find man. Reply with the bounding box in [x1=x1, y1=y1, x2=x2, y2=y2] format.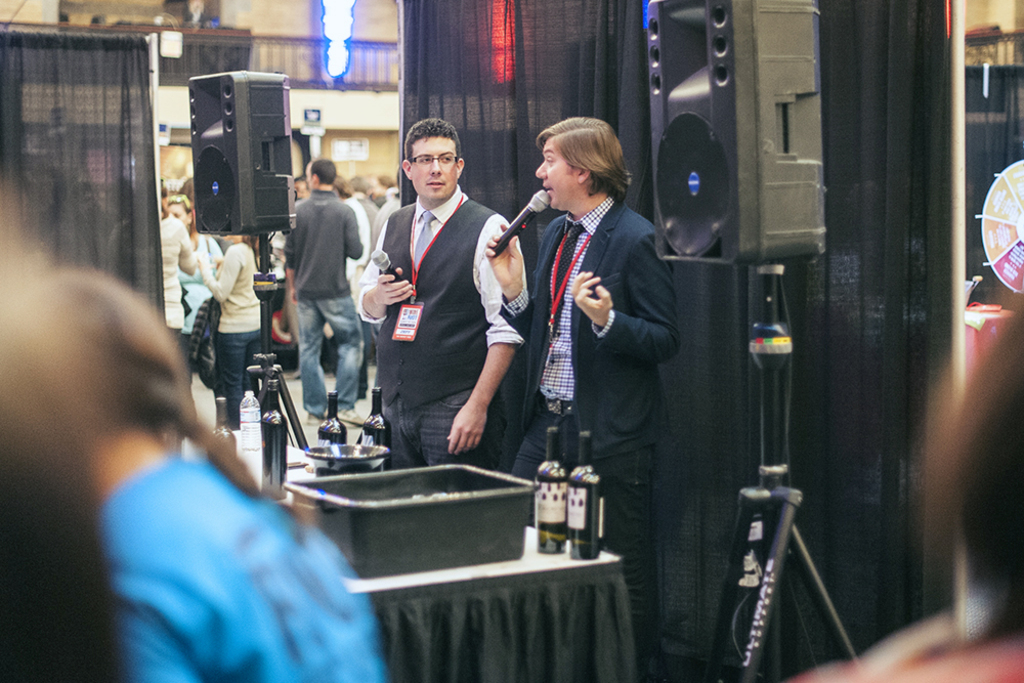
[x1=485, y1=115, x2=675, y2=674].
